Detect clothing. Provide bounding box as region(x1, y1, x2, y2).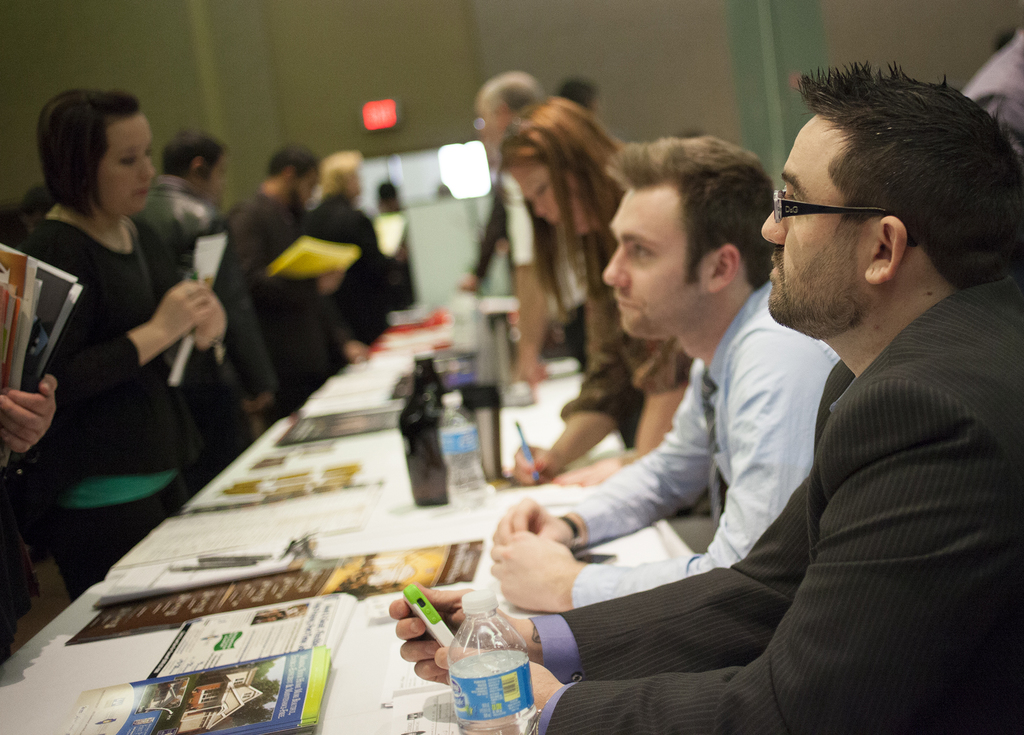
region(67, 480, 165, 590).
